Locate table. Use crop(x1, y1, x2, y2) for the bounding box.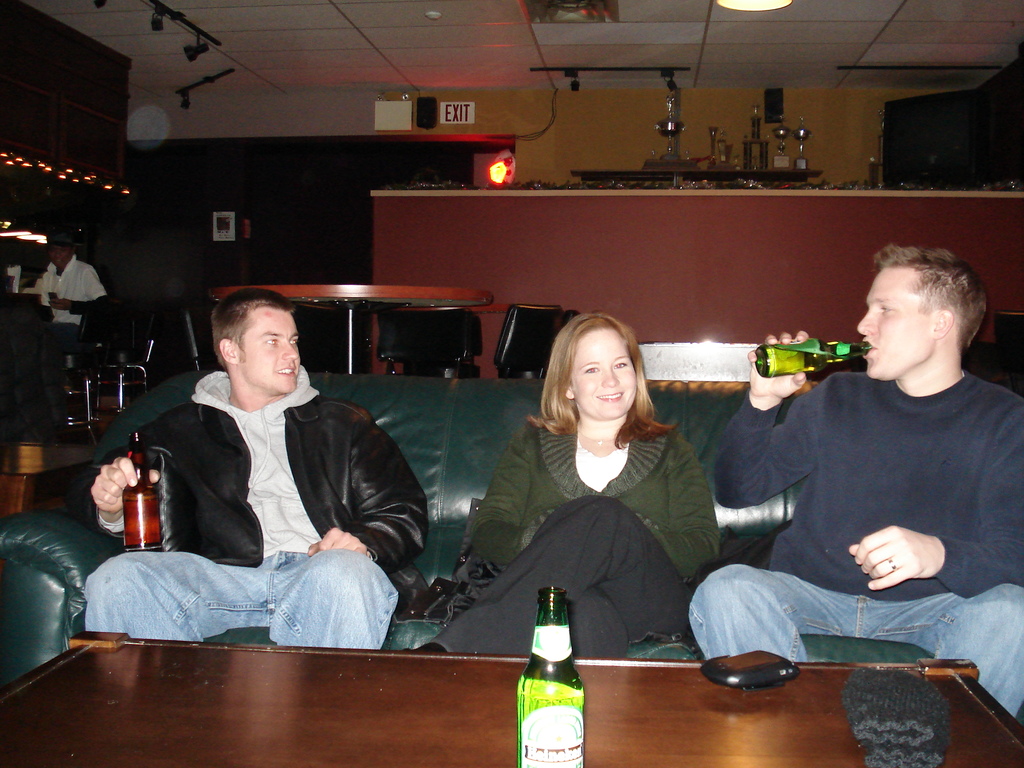
crop(0, 632, 1023, 767).
